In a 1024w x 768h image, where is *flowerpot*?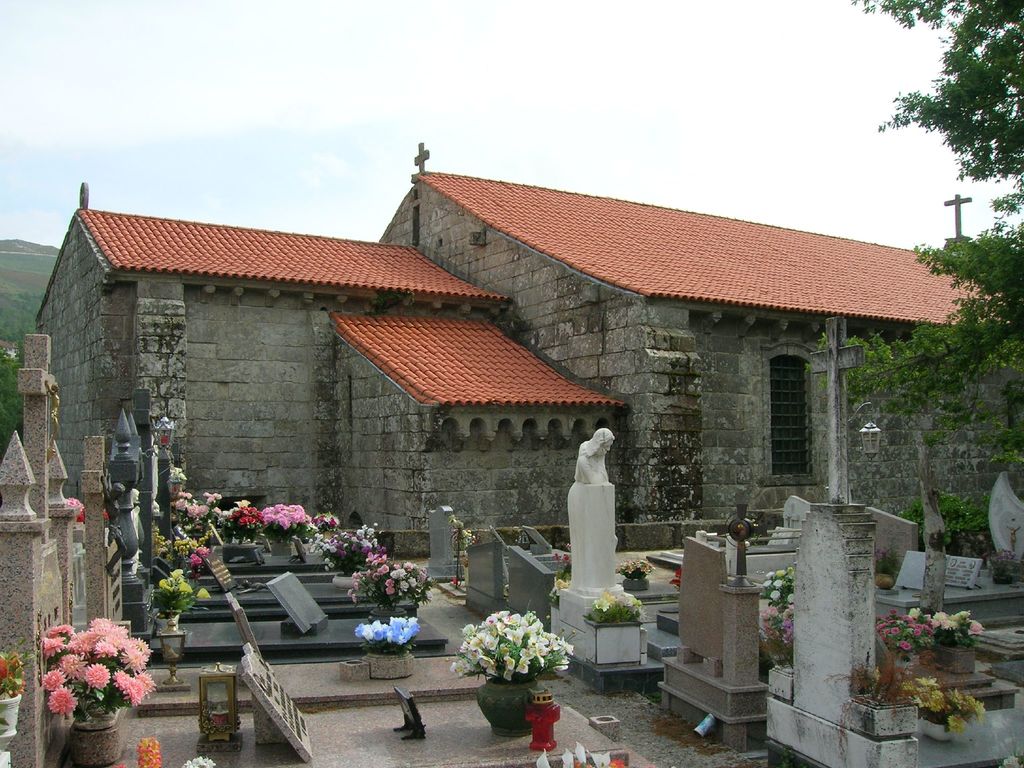
box=[580, 601, 655, 694].
